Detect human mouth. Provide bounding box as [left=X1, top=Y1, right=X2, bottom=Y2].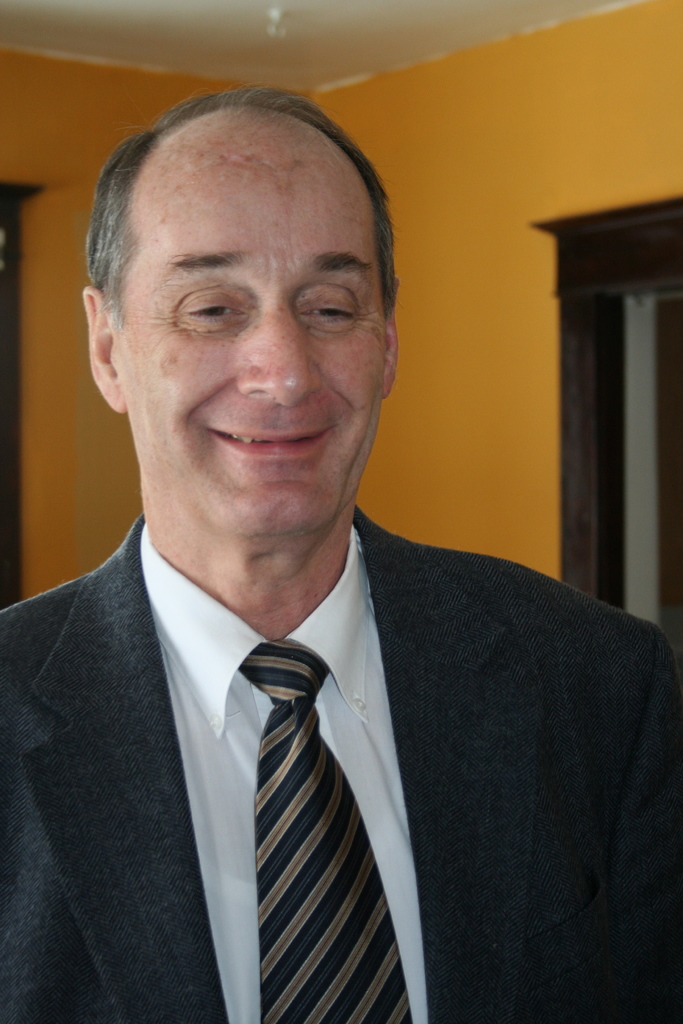
[left=205, top=426, right=333, bottom=458].
